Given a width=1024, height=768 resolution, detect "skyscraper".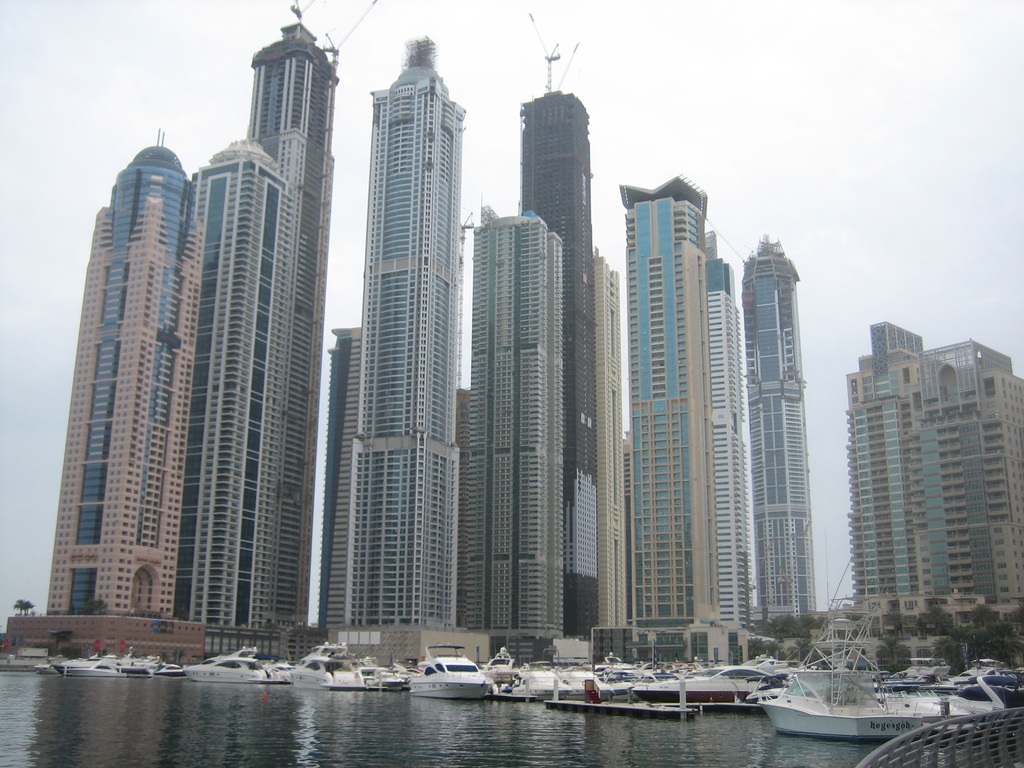
[x1=736, y1=229, x2=835, y2=620].
